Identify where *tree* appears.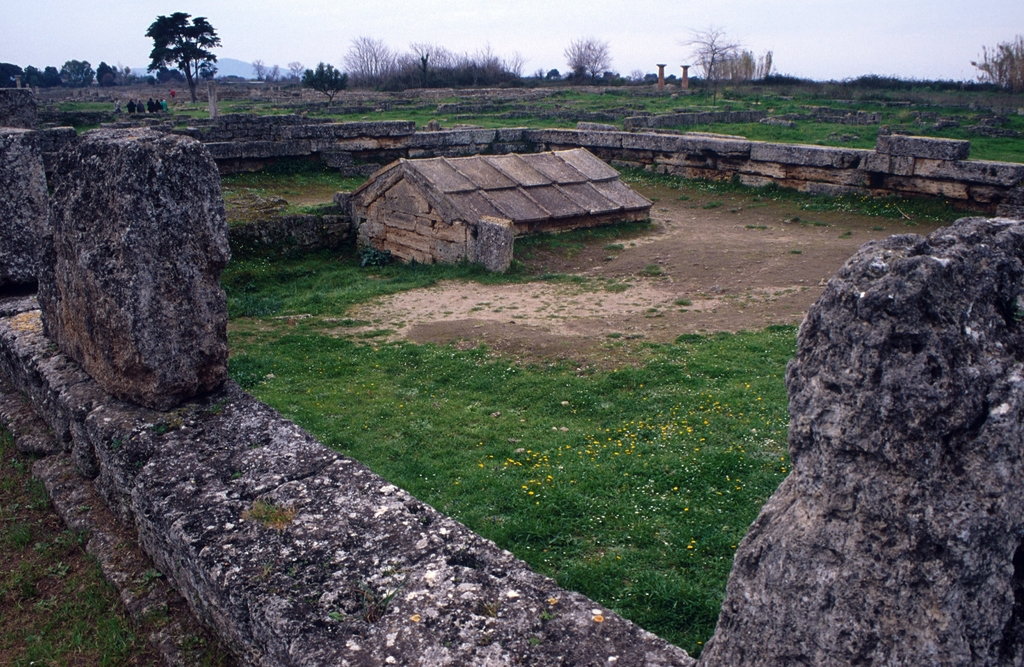
Appears at select_region(695, 52, 778, 86).
